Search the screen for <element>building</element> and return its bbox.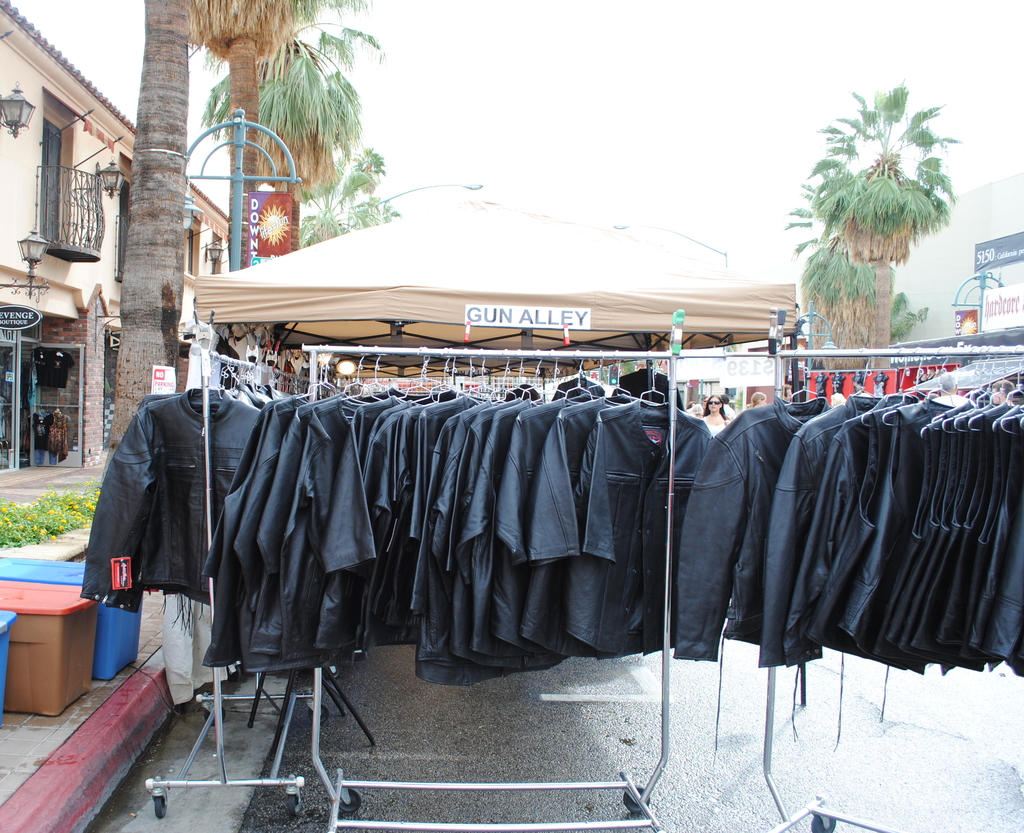
Found: [left=883, top=169, right=1023, bottom=348].
